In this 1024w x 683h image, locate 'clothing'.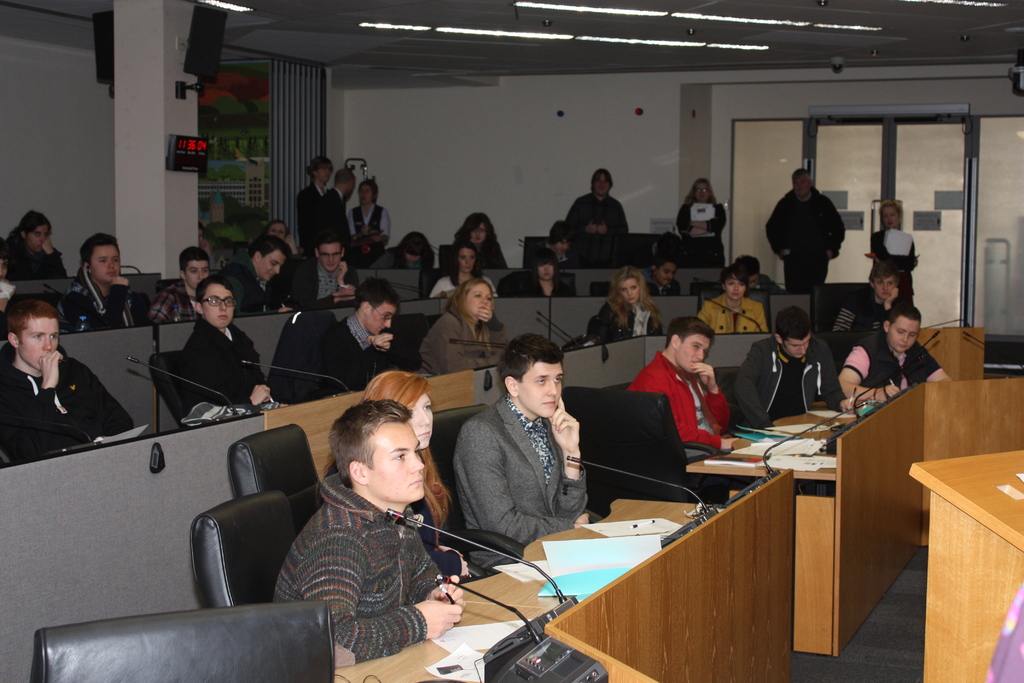
Bounding box: x1=228, y1=260, x2=298, y2=313.
